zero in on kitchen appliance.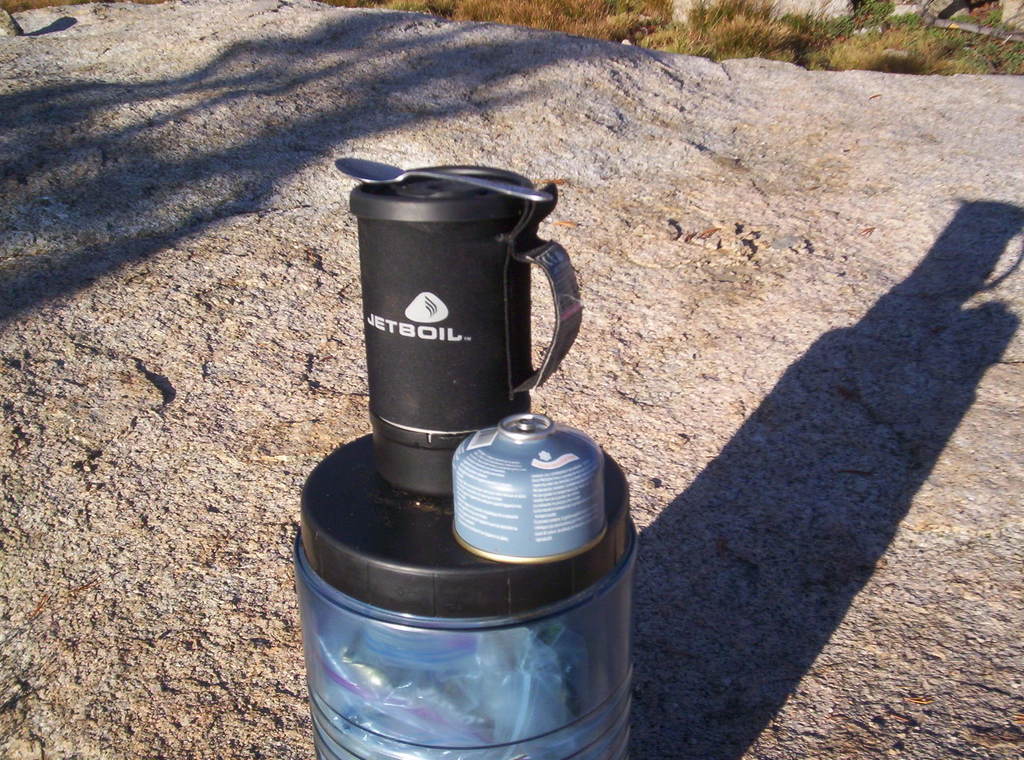
Zeroed in: <box>452,410,603,560</box>.
